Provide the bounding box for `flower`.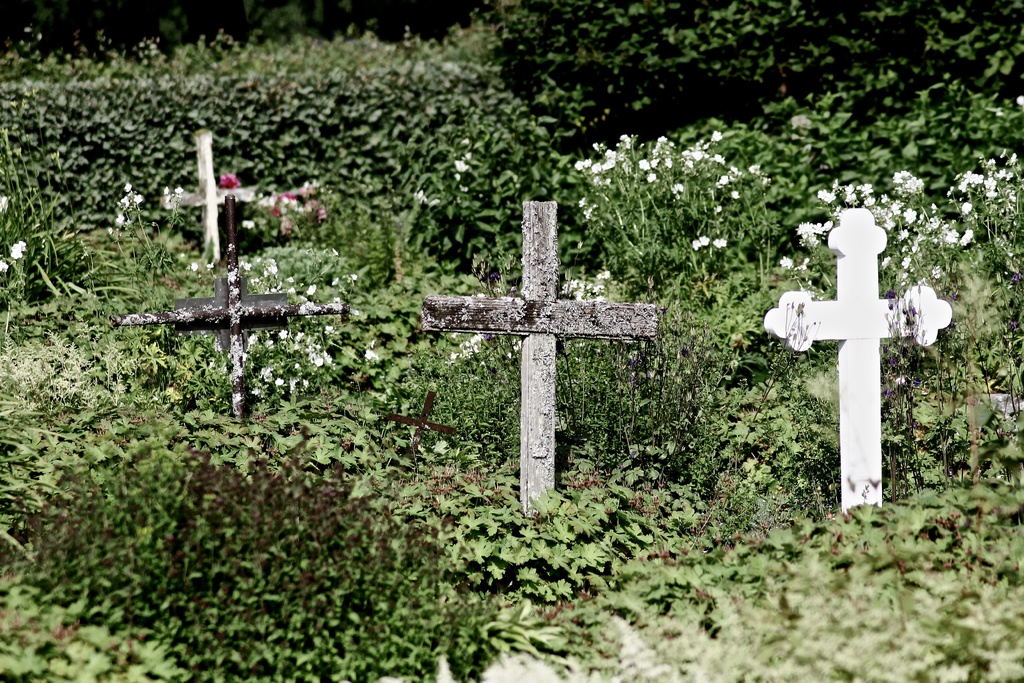
(693, 239, 698, 251).
